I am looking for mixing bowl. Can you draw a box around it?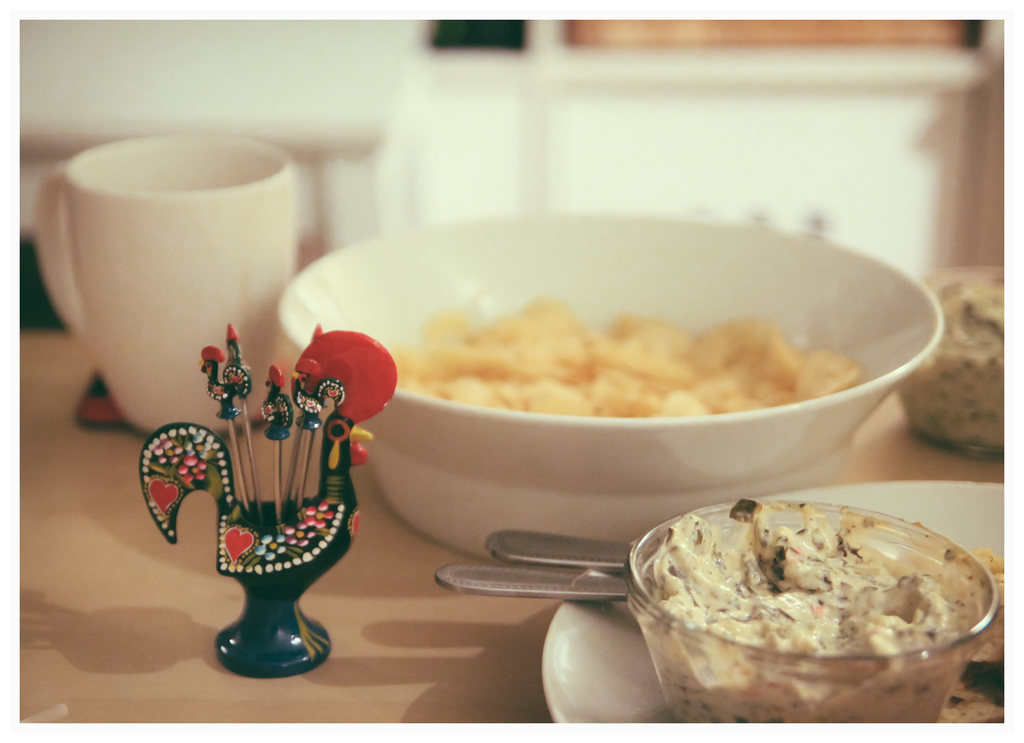
Sure, the bounding box is x1=624, y1=497, x2=1001, y2=723.
